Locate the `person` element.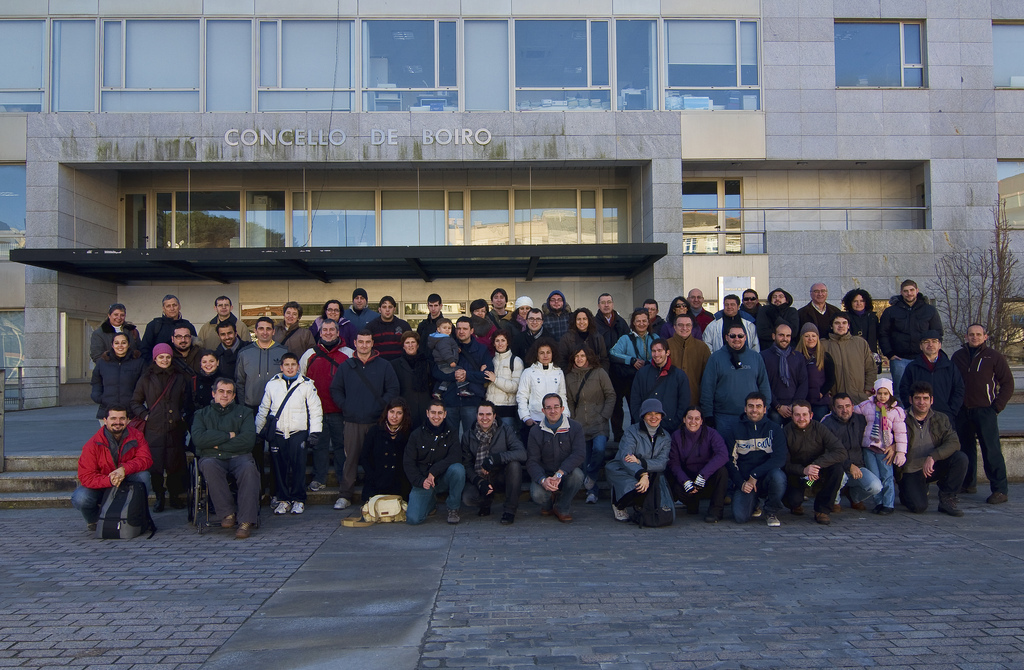
Element bbox: <bbox>821, 390, 880, 511</bbox>.
